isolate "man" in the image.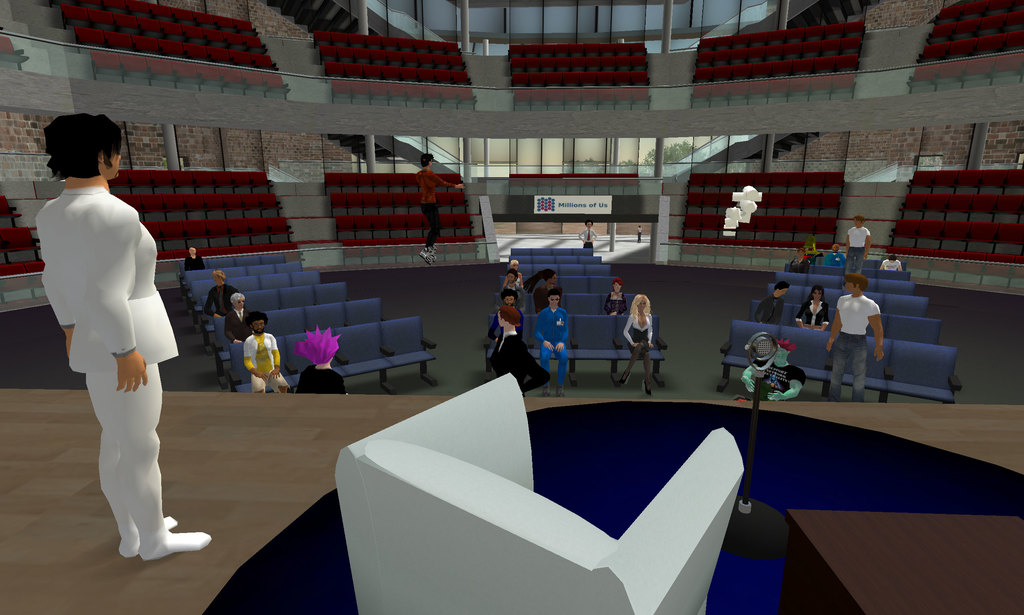
Isolated region: bbox(483, 291, 522, 354).
